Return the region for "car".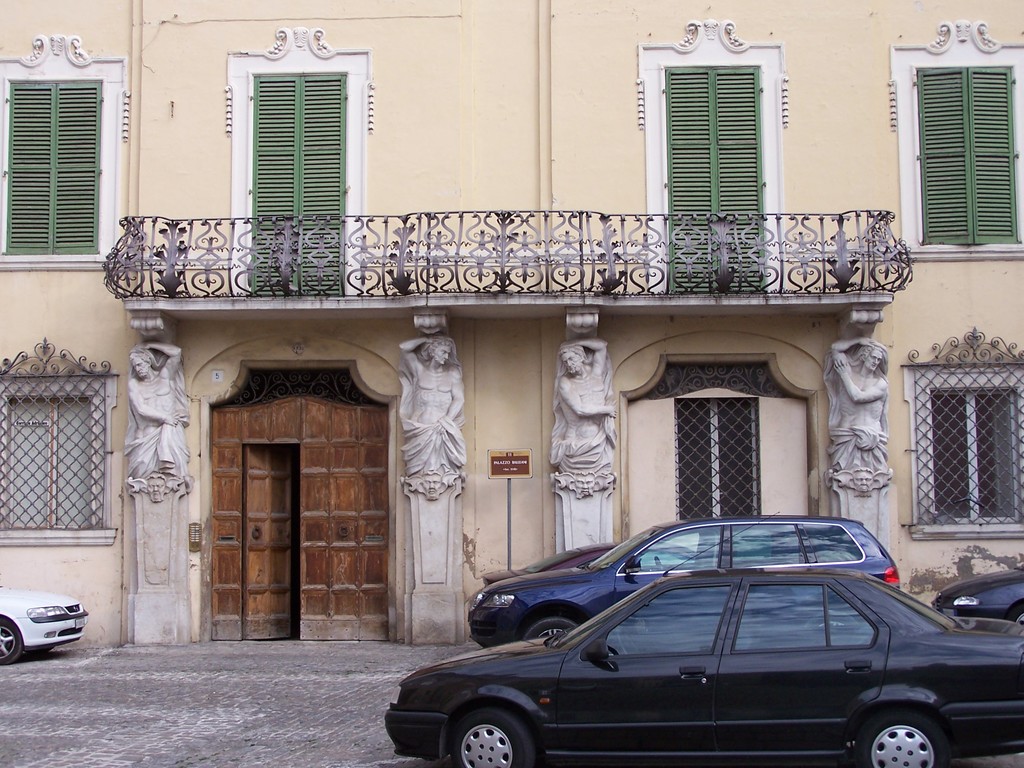
Rect(931, 563, 1023, 625).
